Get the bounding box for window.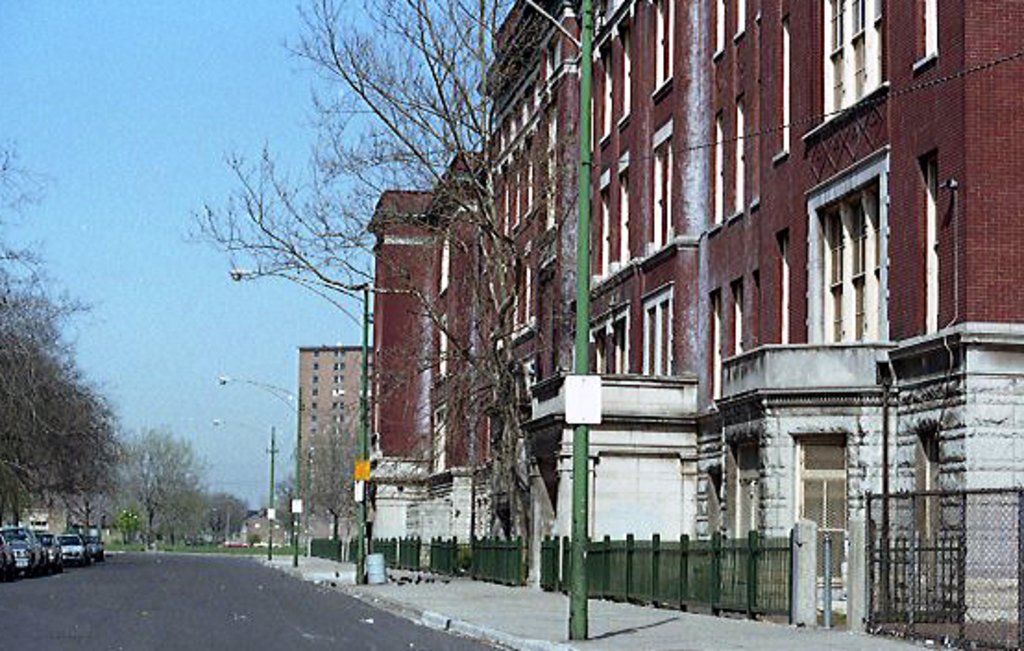
817 141 900 359.
